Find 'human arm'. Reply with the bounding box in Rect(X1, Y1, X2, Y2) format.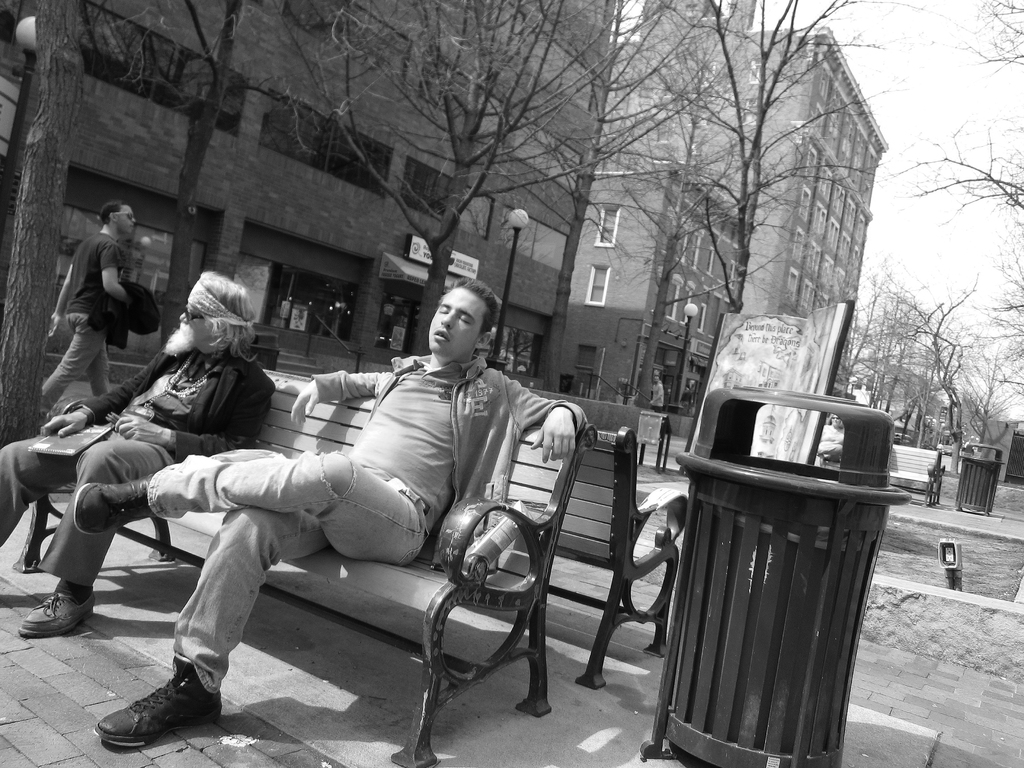
Rect(103, 236, 152, 308).
